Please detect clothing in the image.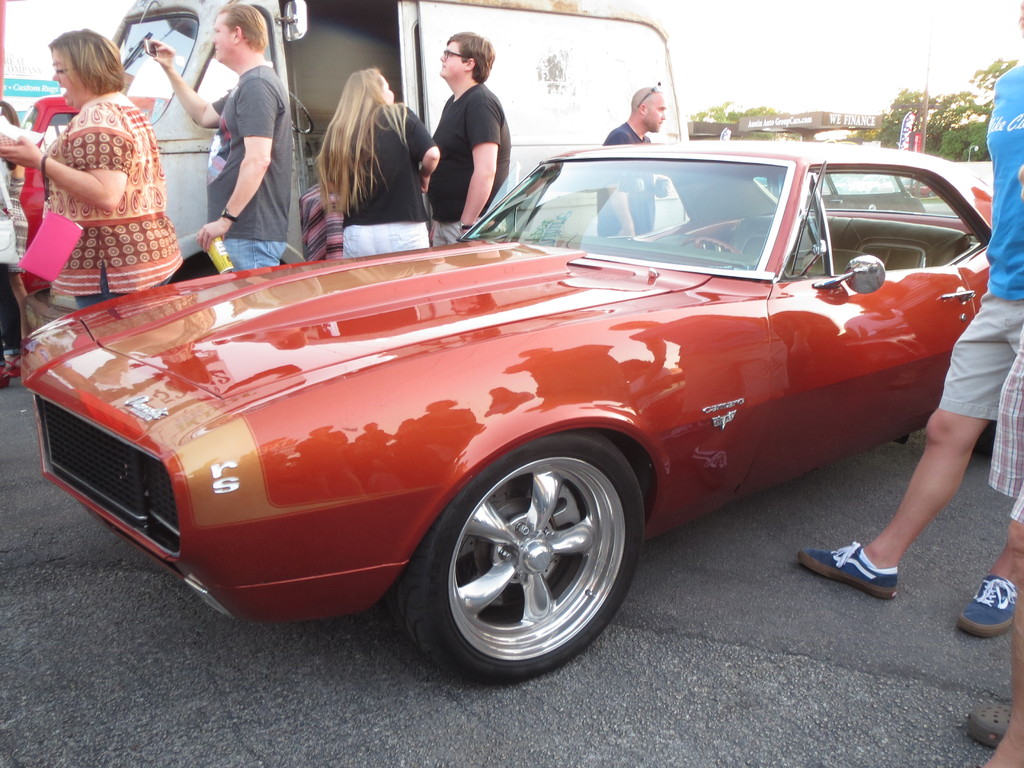
bbox=[212, 59, 298, 245].
